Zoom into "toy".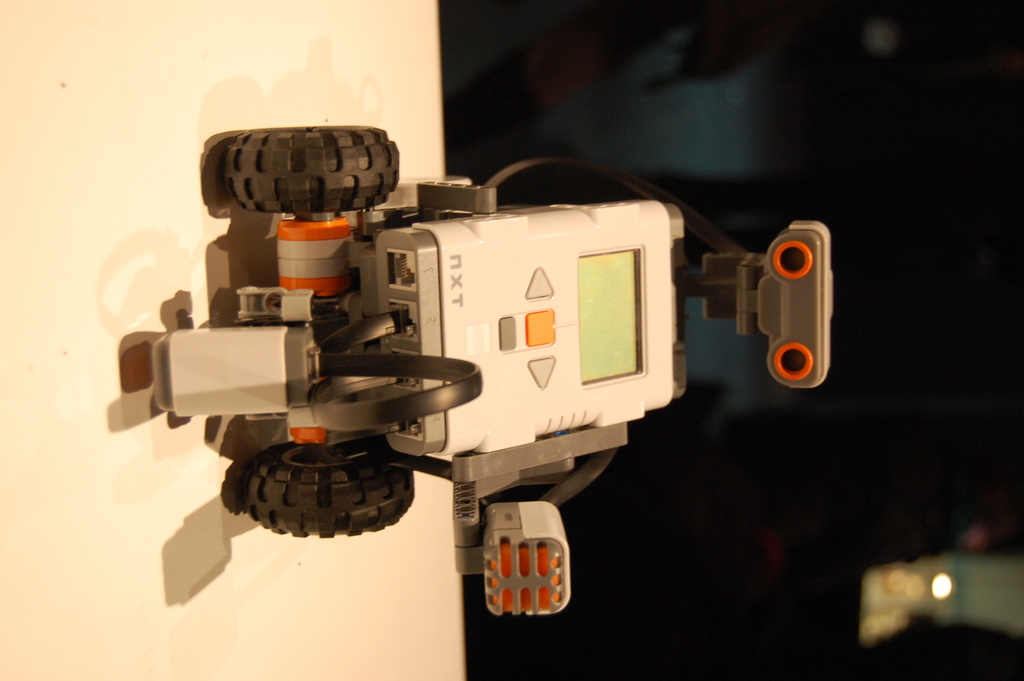
Zoom target: bbox=(49, 127, 878, 607).
